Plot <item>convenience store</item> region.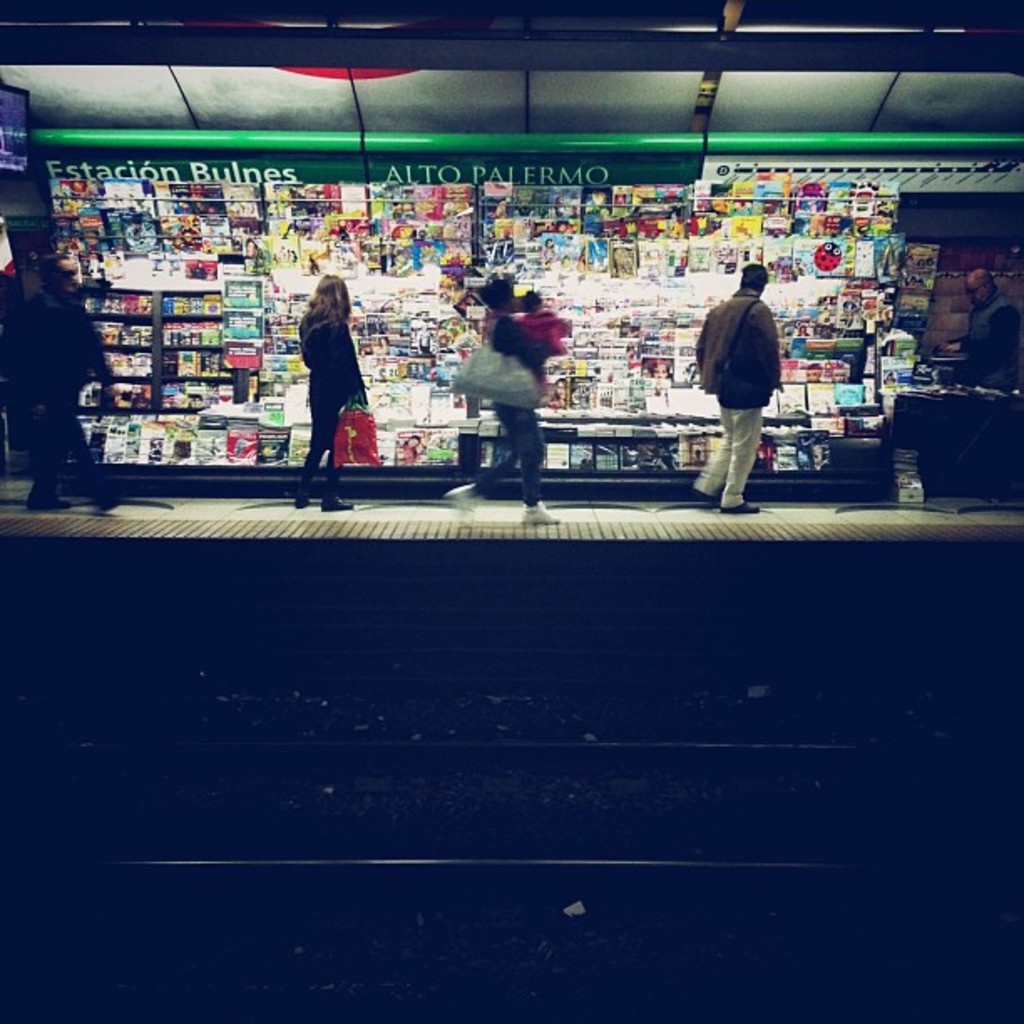
Plotted at select_region(50, 181, 944, 472).
